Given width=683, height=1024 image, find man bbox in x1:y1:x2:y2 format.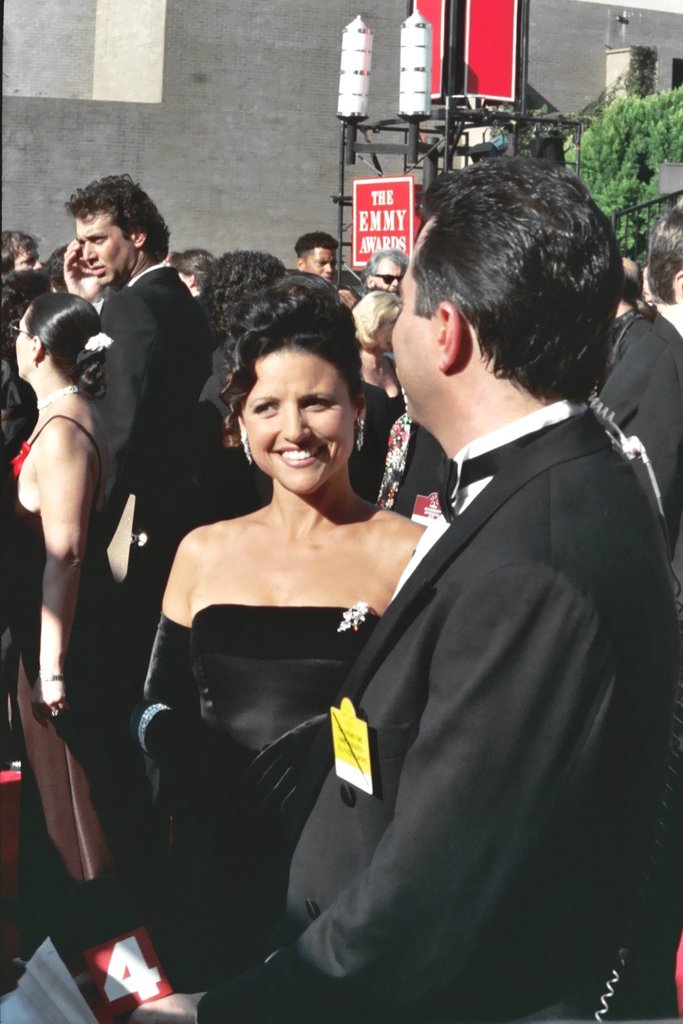
0:268:52:757.
